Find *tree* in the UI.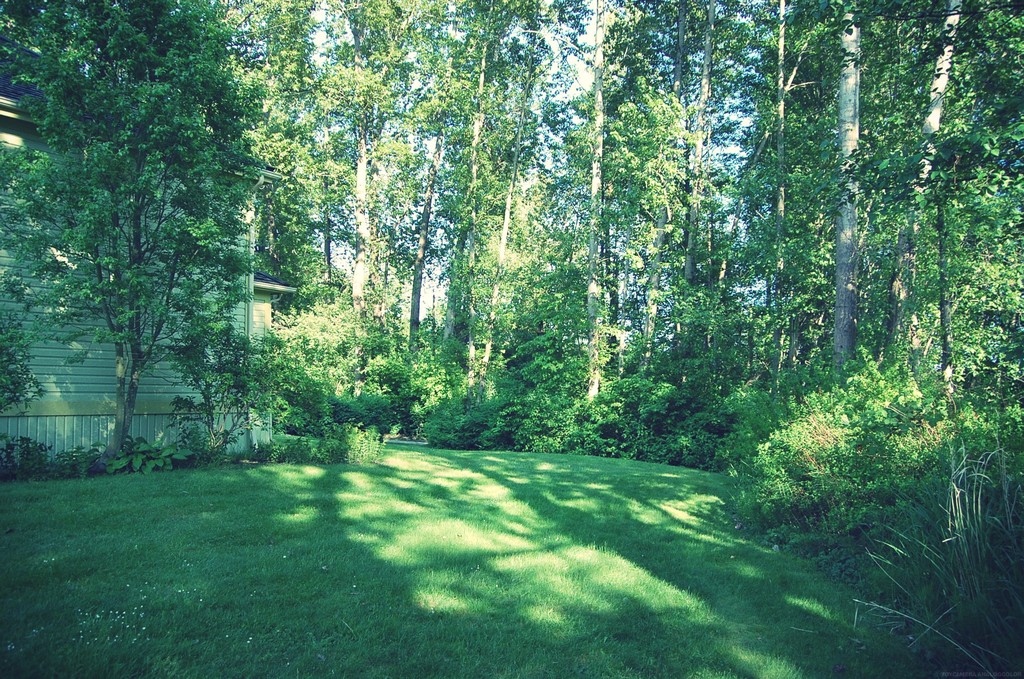
UI element at pyautogui.locateOnScreen(234, 0, 330, 432).
